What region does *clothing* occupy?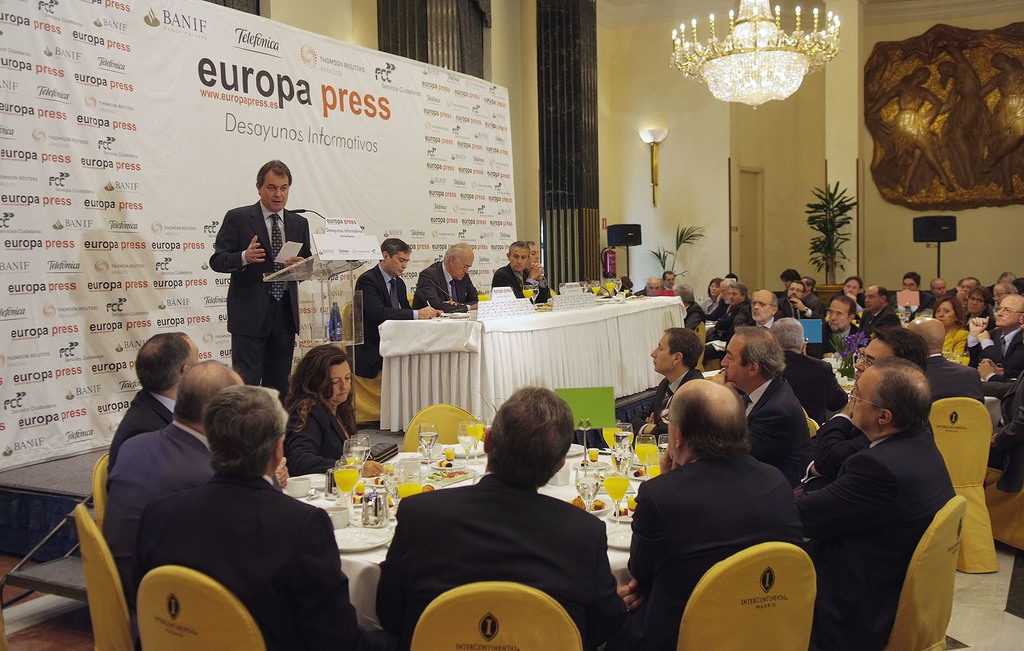
bbox(283, 387, 361, 486).
